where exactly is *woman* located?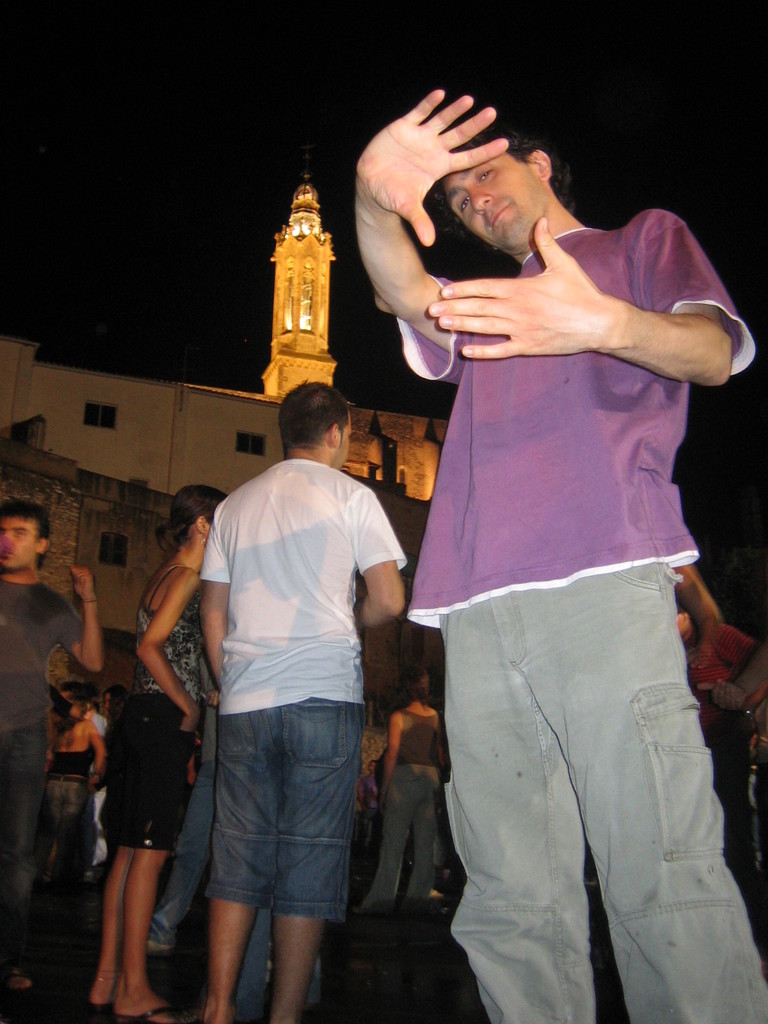
Its bounding box is 91/484/227/1023.
